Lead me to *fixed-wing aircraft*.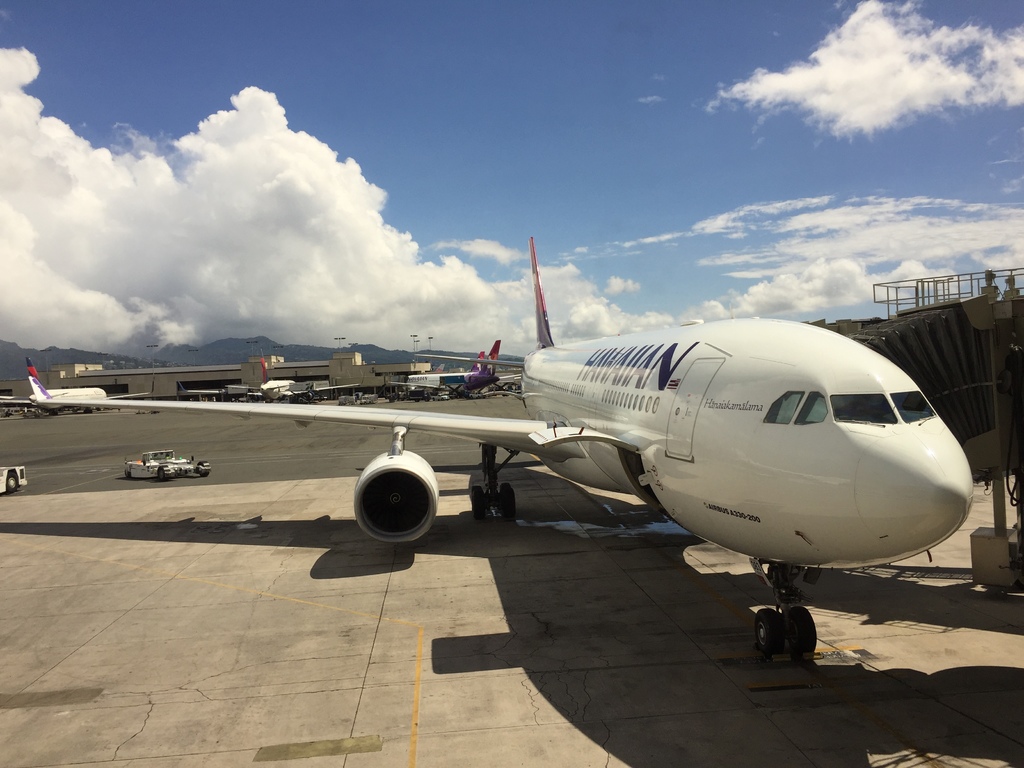
Lead to select_region(26, 228, 975, 662).
